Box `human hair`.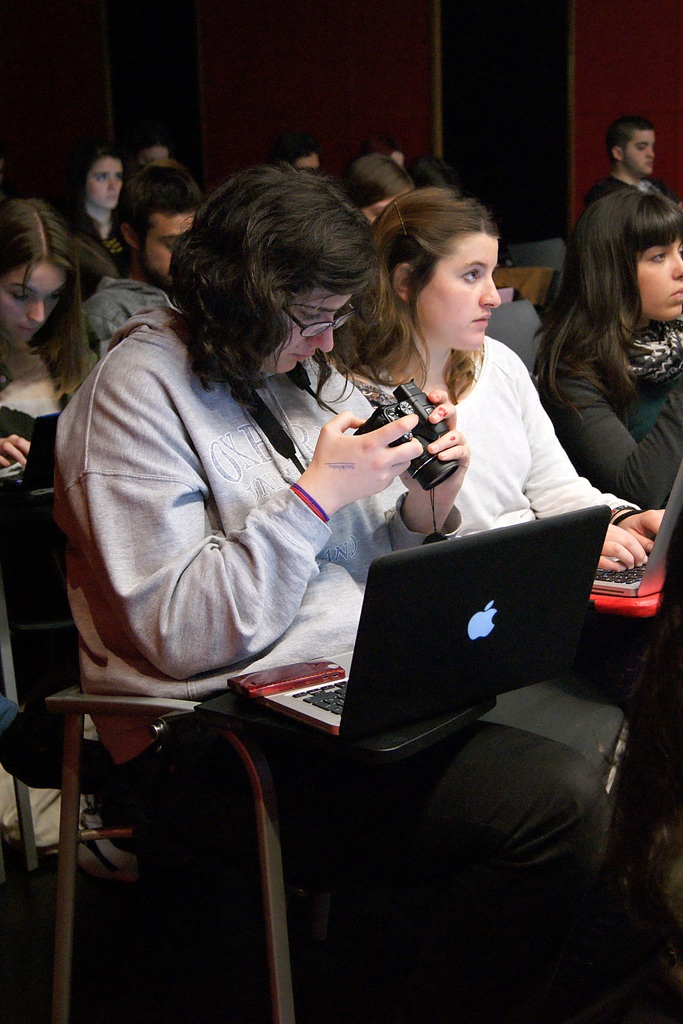
601/115/655/166.
